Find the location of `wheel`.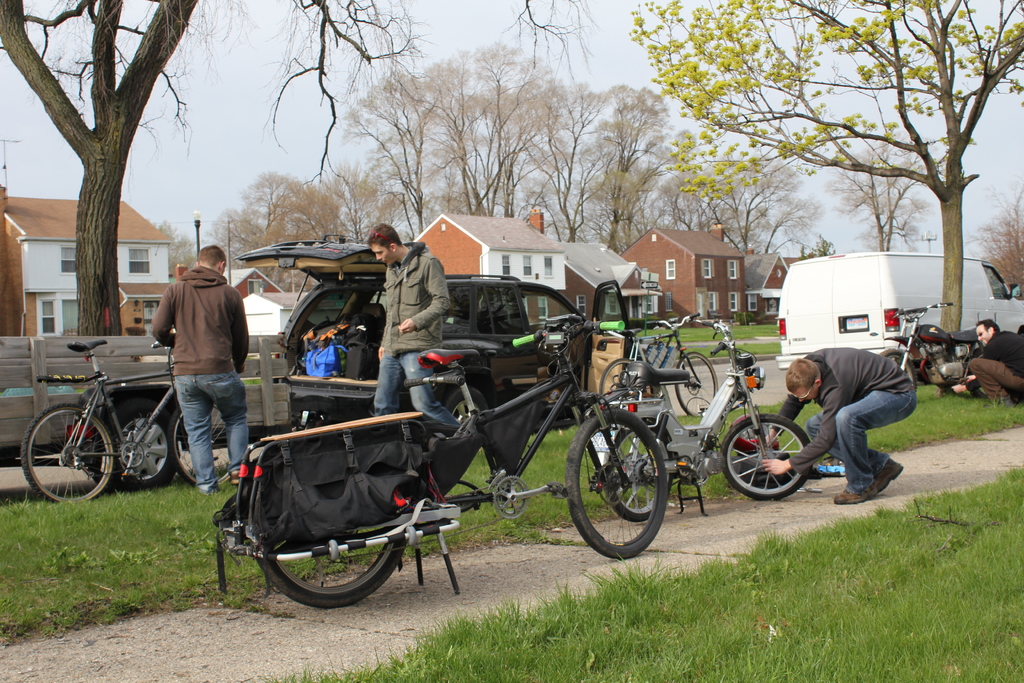
Location: l=442, t=381, r=488, b=428.
